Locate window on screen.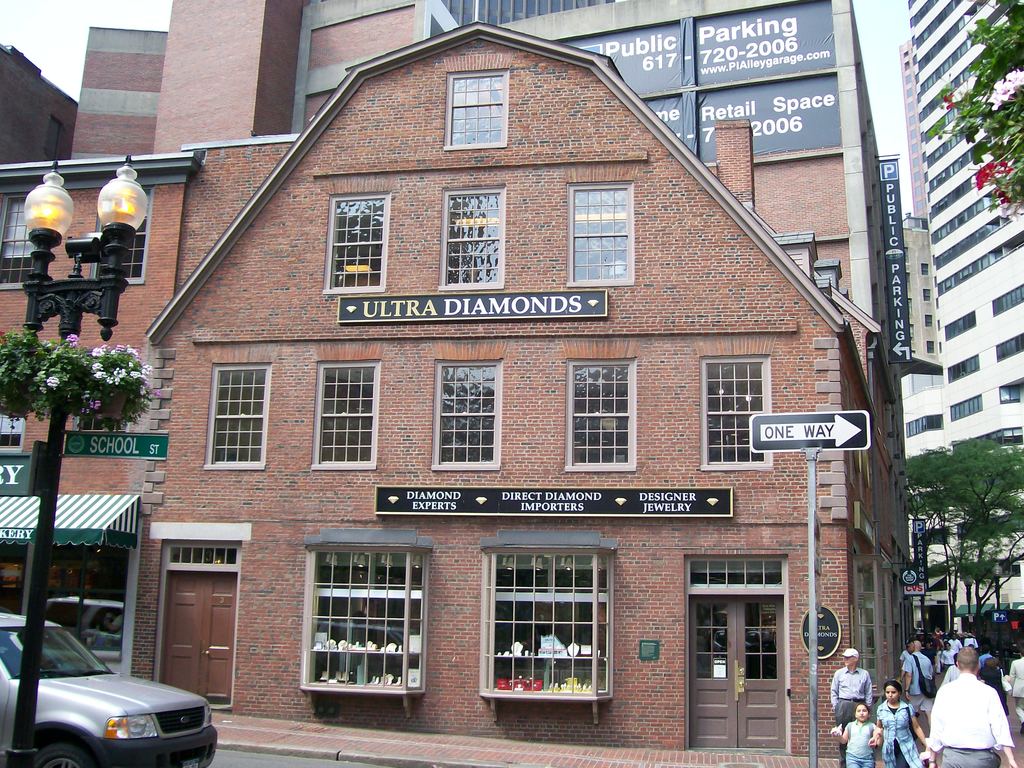
On screen at rect(906, 82, 916, 99).
